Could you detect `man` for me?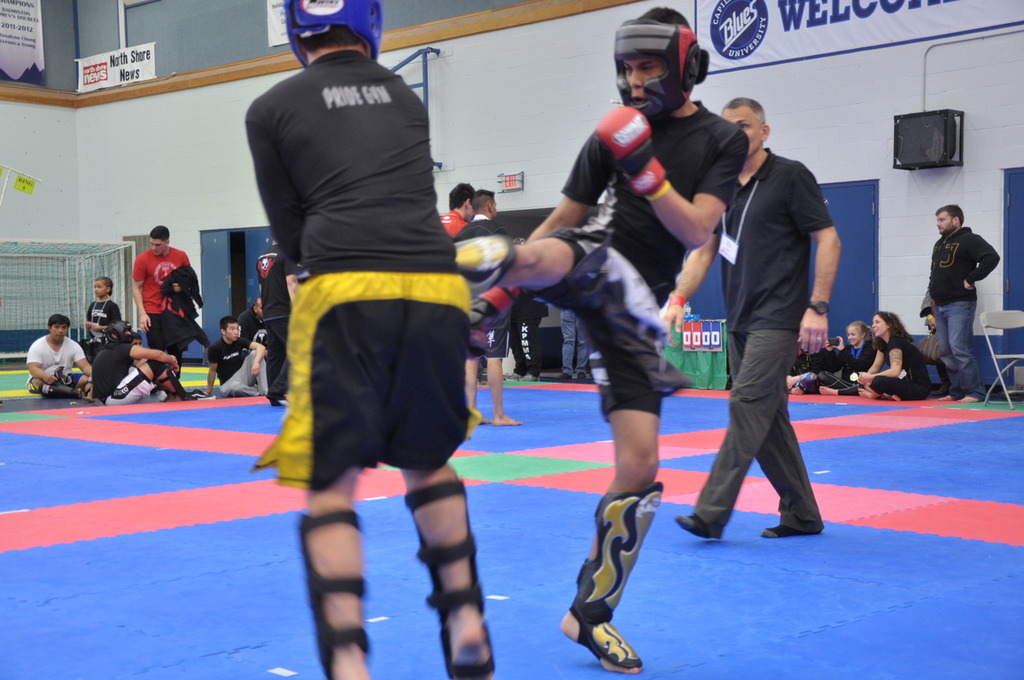
Detection result: <bbox>133, 223, 191, 367</bbox>.
